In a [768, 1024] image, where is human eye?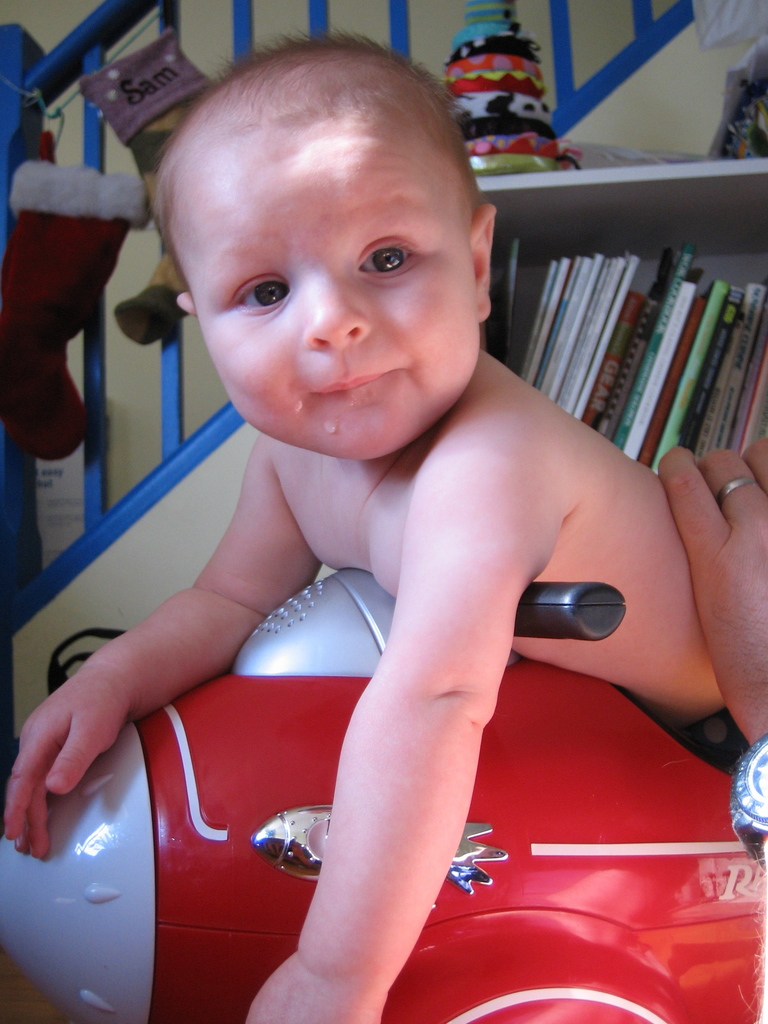
(228, 276, 293, 314).
